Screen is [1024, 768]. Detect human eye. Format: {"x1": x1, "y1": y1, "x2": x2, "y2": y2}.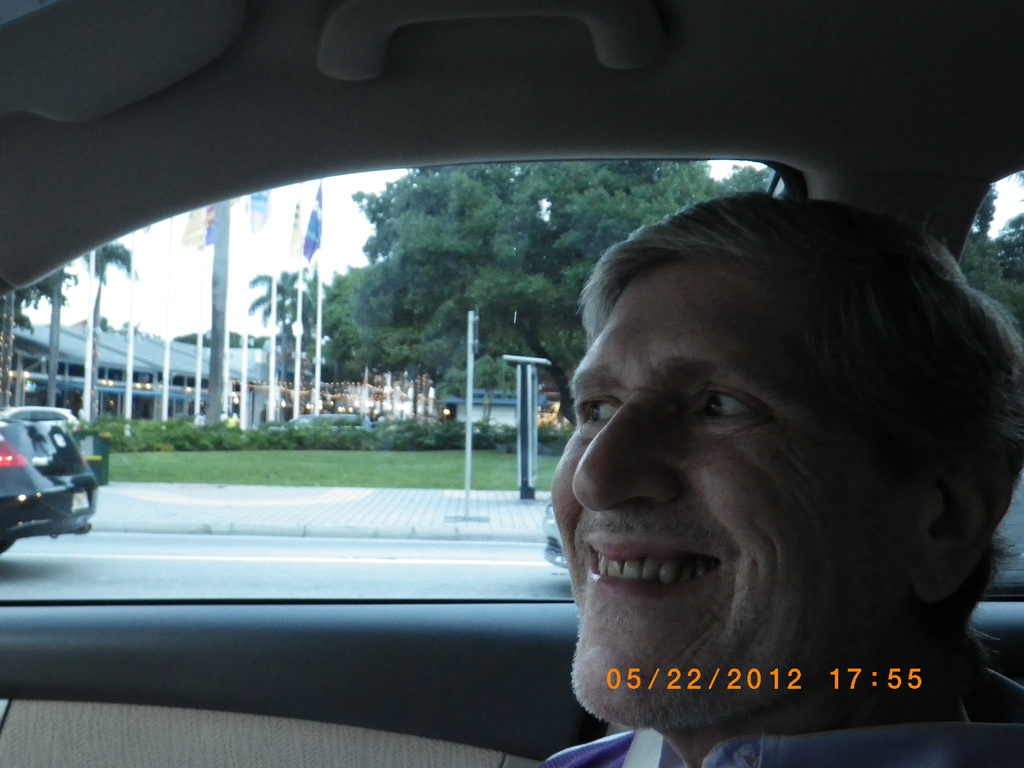
{"x1": 576, "y1": 396, "x2": 623, "y2": 440}.
